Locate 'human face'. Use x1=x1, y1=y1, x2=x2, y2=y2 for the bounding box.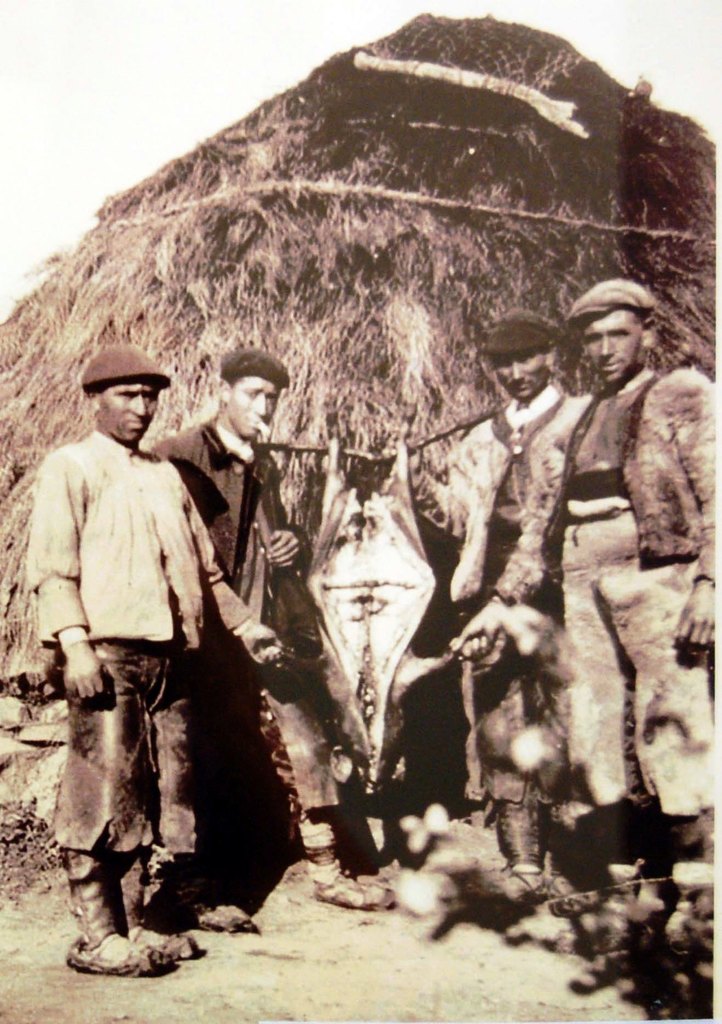
x1=493, y1=354, x2=544, y2=397.
